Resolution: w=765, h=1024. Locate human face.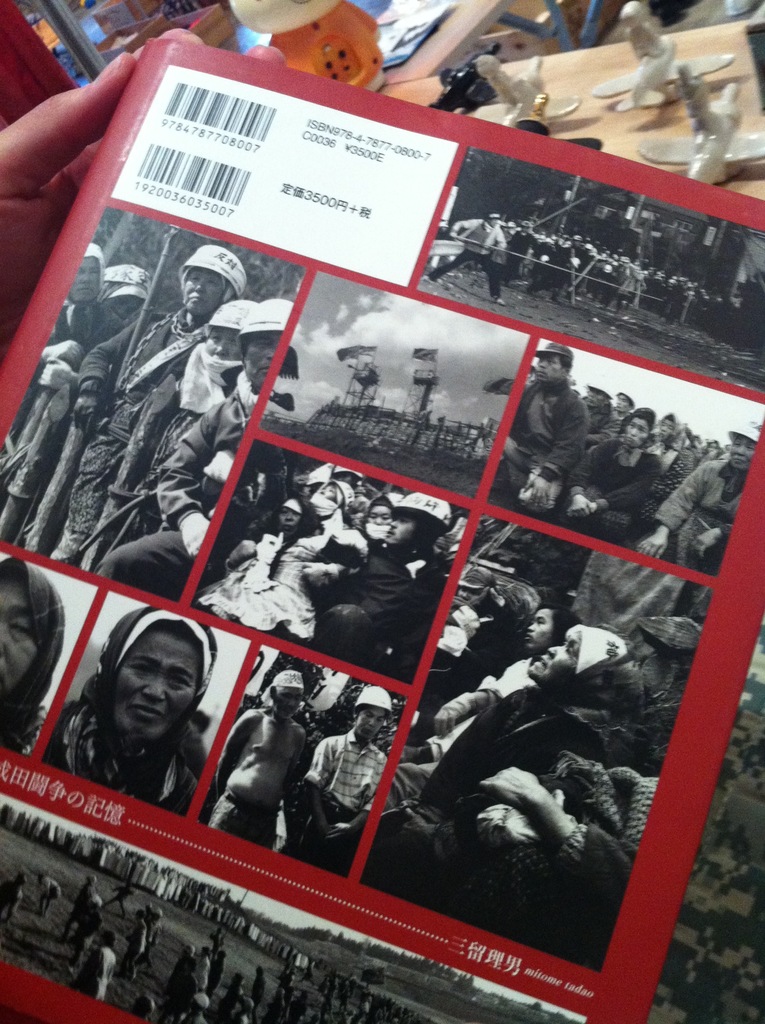
detection(182, 271, 223, 317).
